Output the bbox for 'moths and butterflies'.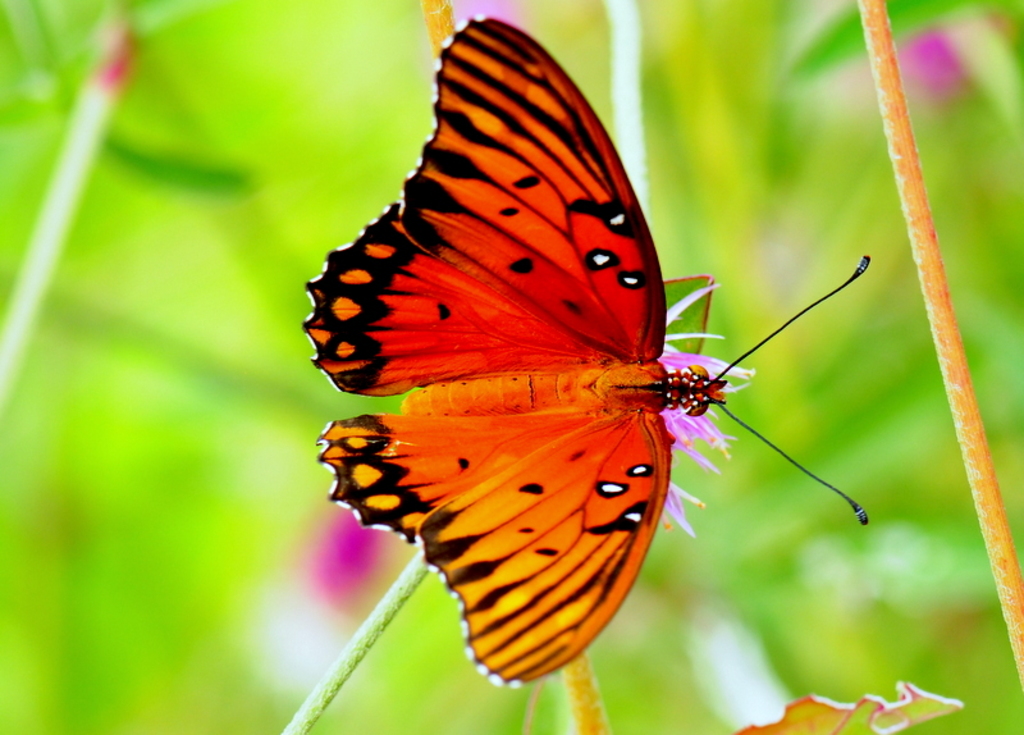
x1=300 y1=9 x2=869 y2=691.
